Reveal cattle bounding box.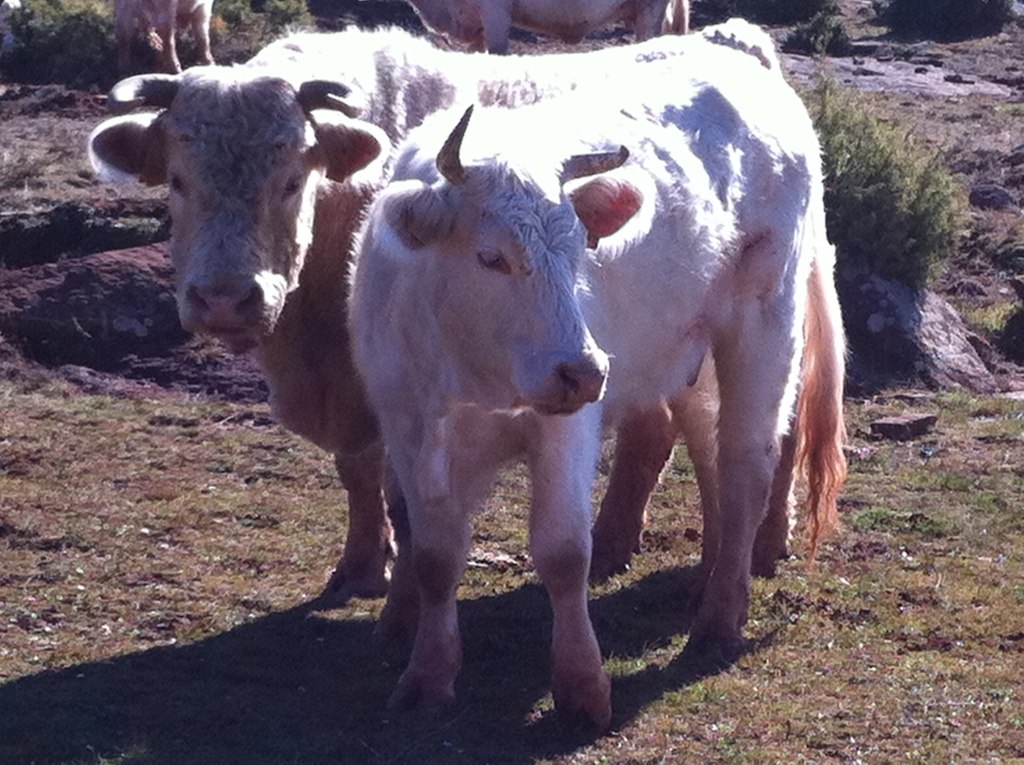
Revealed: 447:0:690:52.
